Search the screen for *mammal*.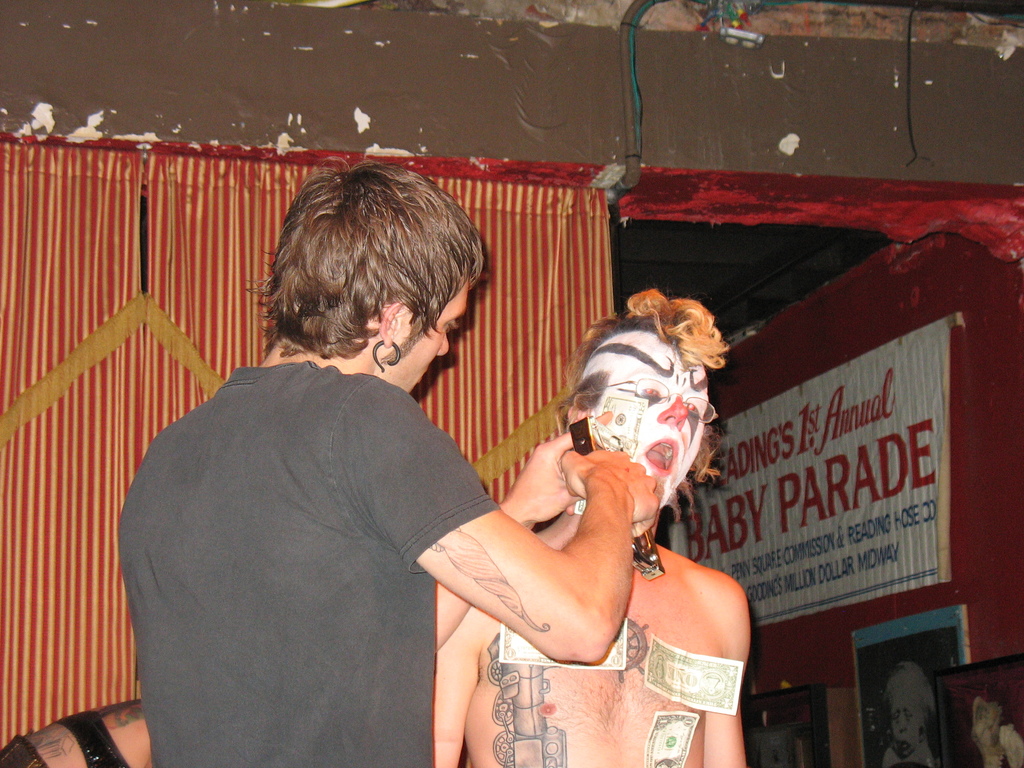
Found at [118, 162, 662, 767].
